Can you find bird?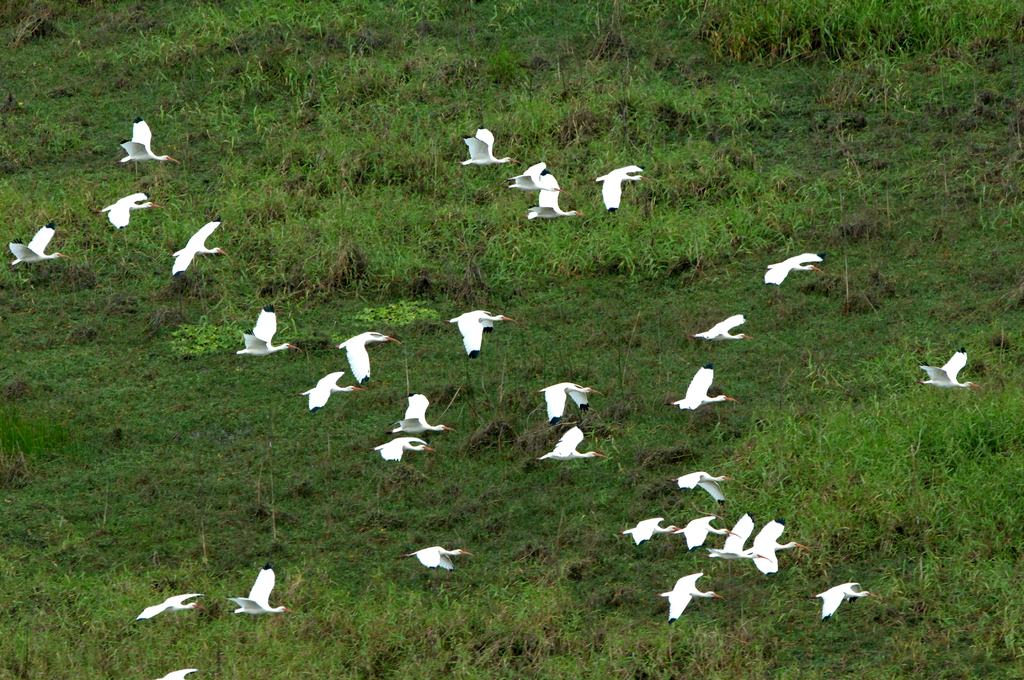
Yes, bounding box: (502,161,562,194).
